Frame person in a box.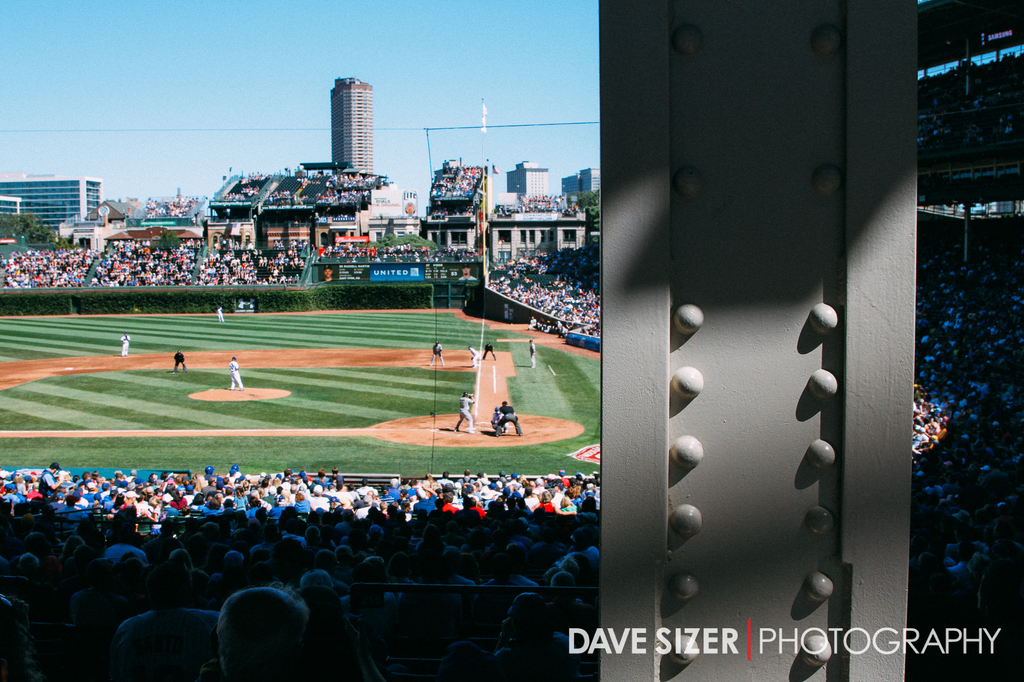
202,577,308,681.
